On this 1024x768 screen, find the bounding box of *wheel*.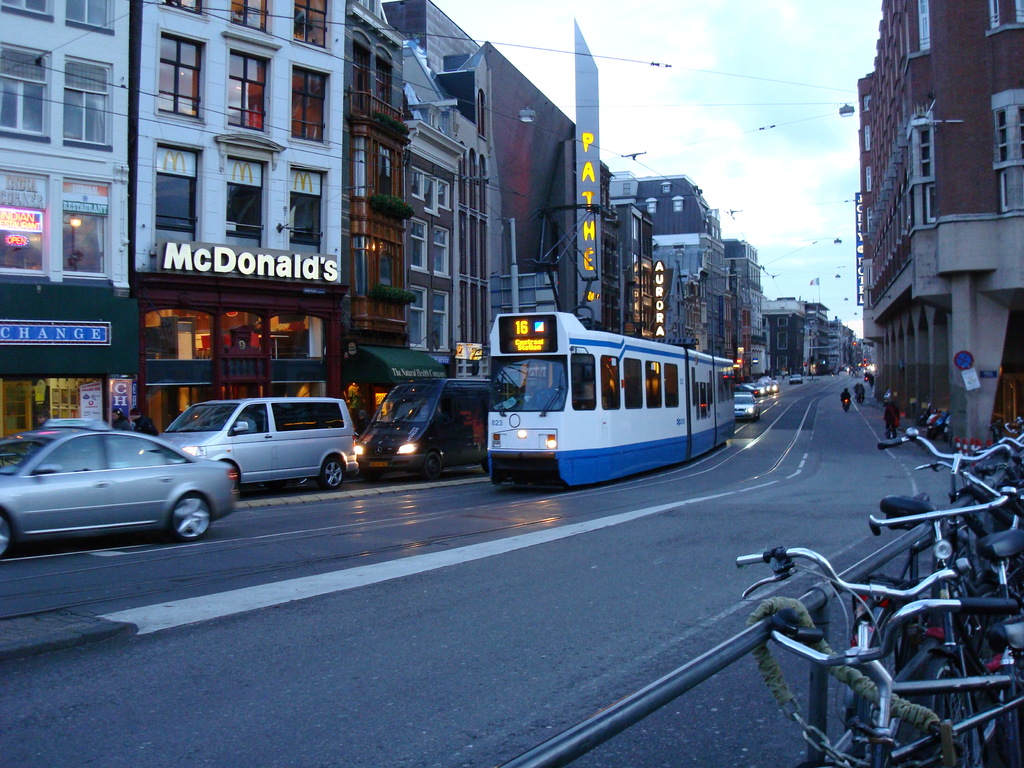
Bounding box: detection(843, 616, 901, 731).
